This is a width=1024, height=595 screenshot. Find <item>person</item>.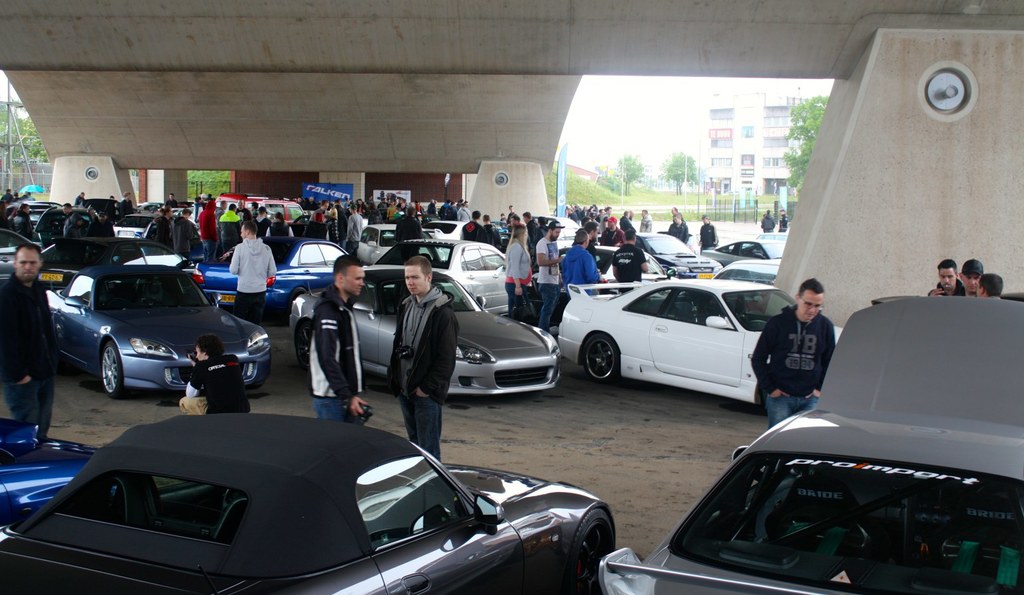
Bounding box: (493, 228, 531, 320).
